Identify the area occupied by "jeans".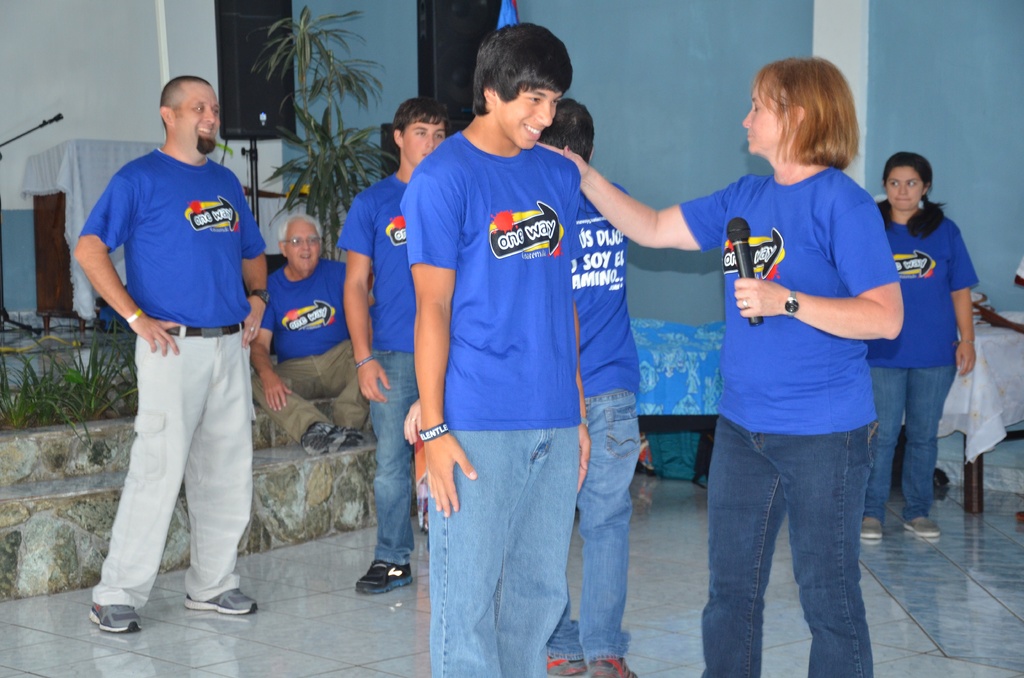
Area: bbox(424, 430, 580, 677).
